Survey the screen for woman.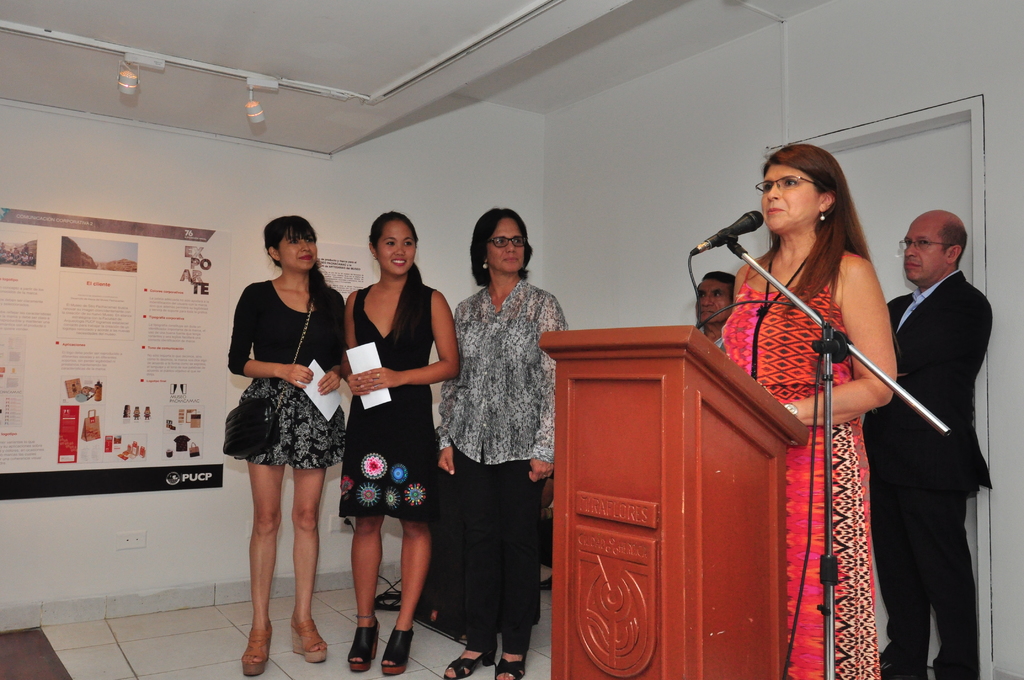
Survey found: {"left": 223, "top": 212, "right": 346, "bottom": 679}.
